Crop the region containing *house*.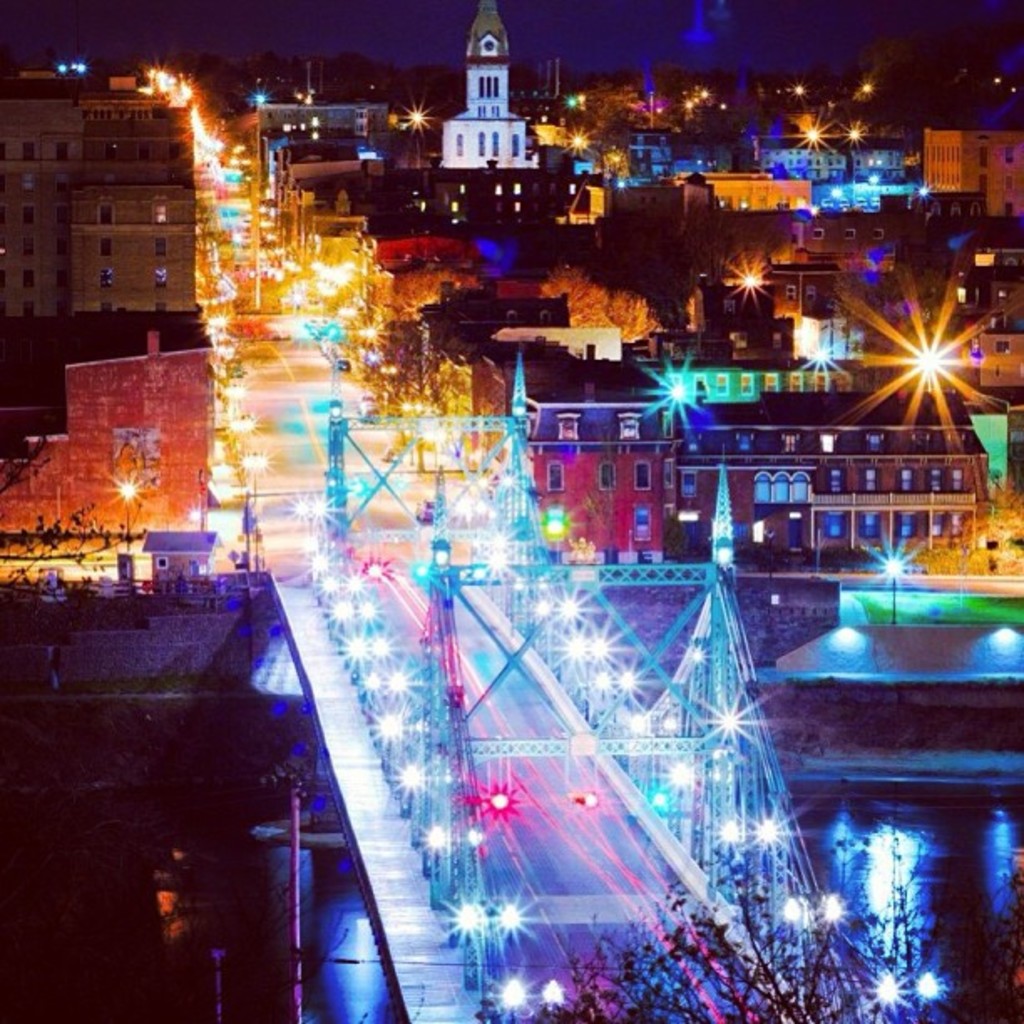
Crop region: select_region(917, 114, 1022, 231).
